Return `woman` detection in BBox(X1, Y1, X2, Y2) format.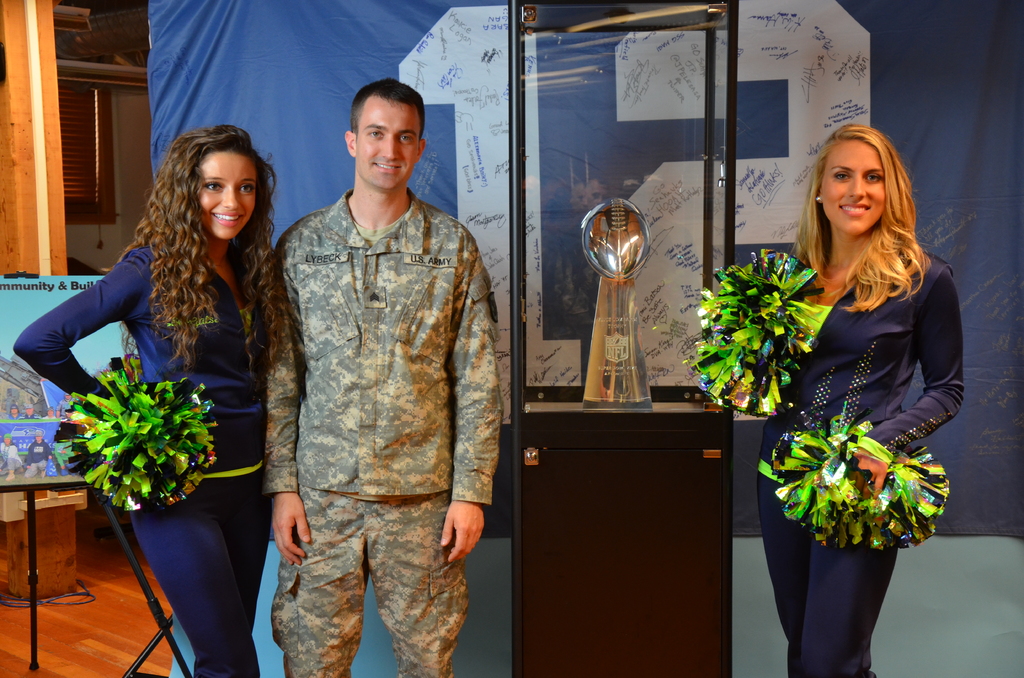
BBox(698, 120, 964, 677).
